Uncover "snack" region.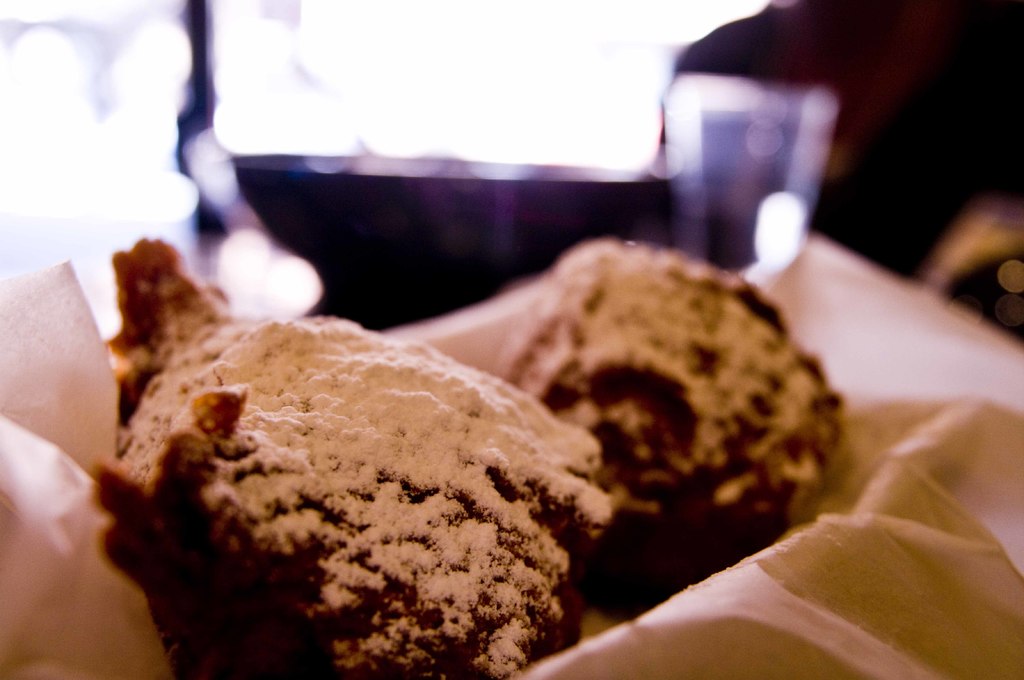
Uncovered: {"x1": 92, "y1": 242, "x2": 612, "y2": 679}.
